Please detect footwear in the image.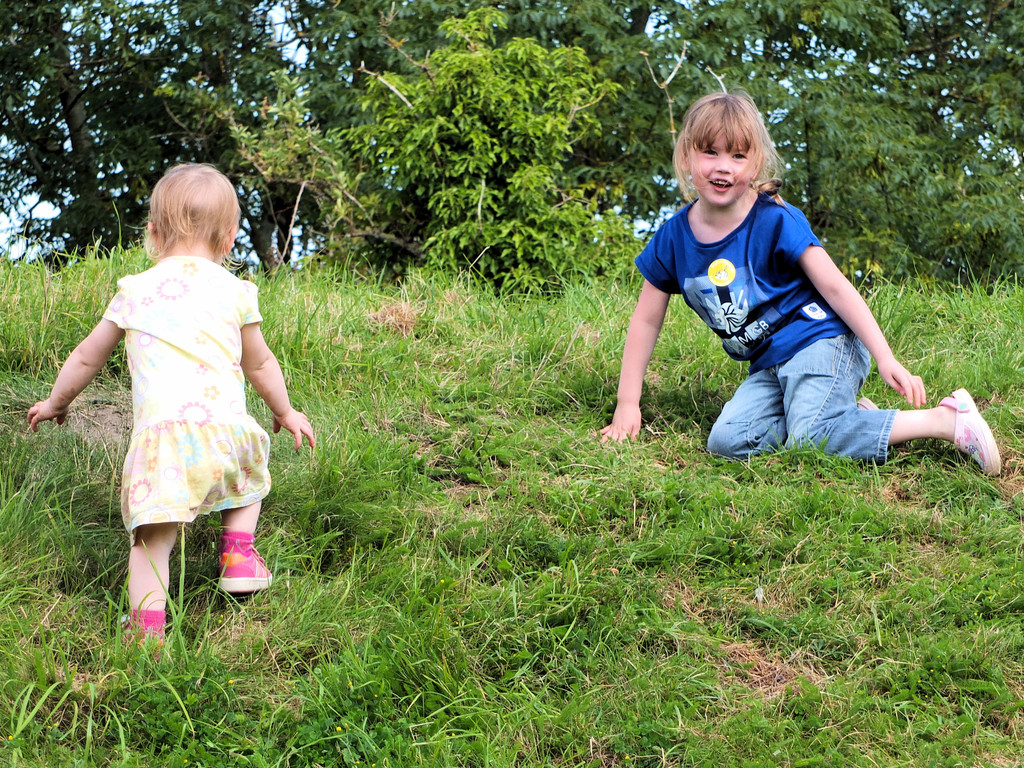
858,394,879,410.
